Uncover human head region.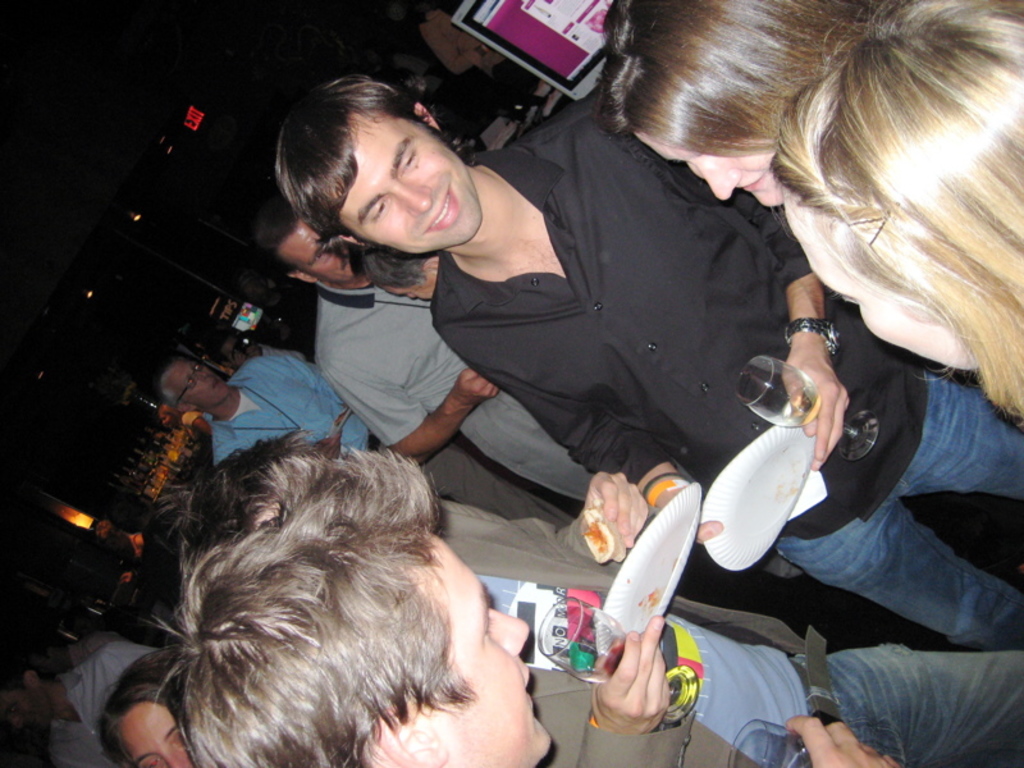
Uncovered: [left=259, top=200, right=366, bottom=291].
